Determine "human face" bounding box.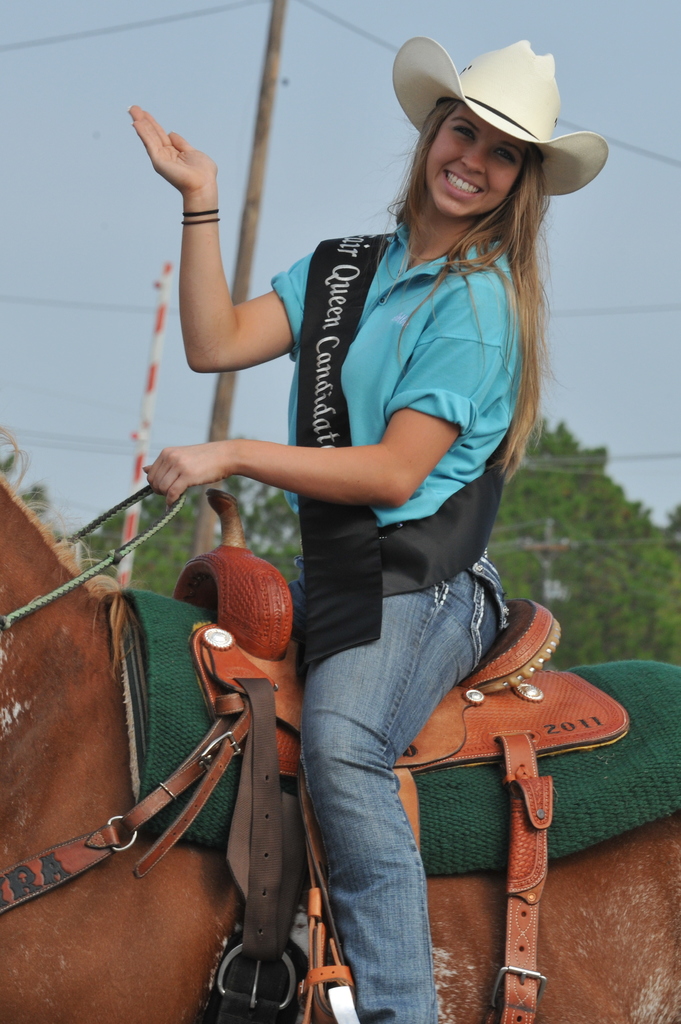
Determined: pyautogui.locateOnScreen(401, 91, 582, 217).
